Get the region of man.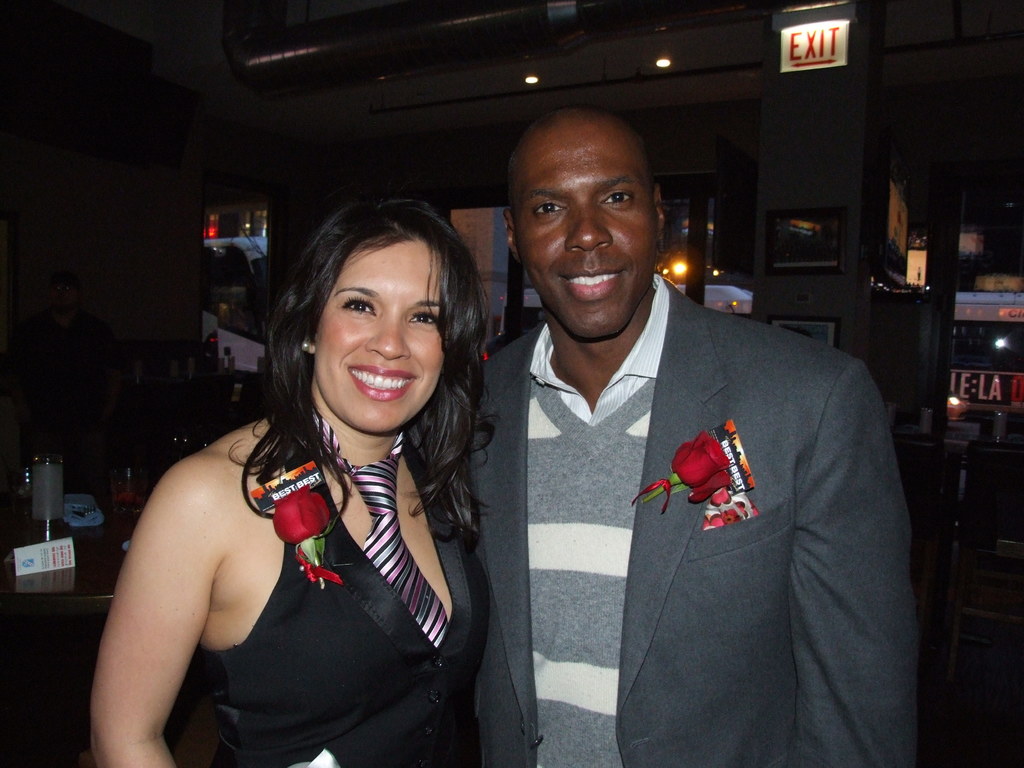
detection(467, 104, 920, 767).
